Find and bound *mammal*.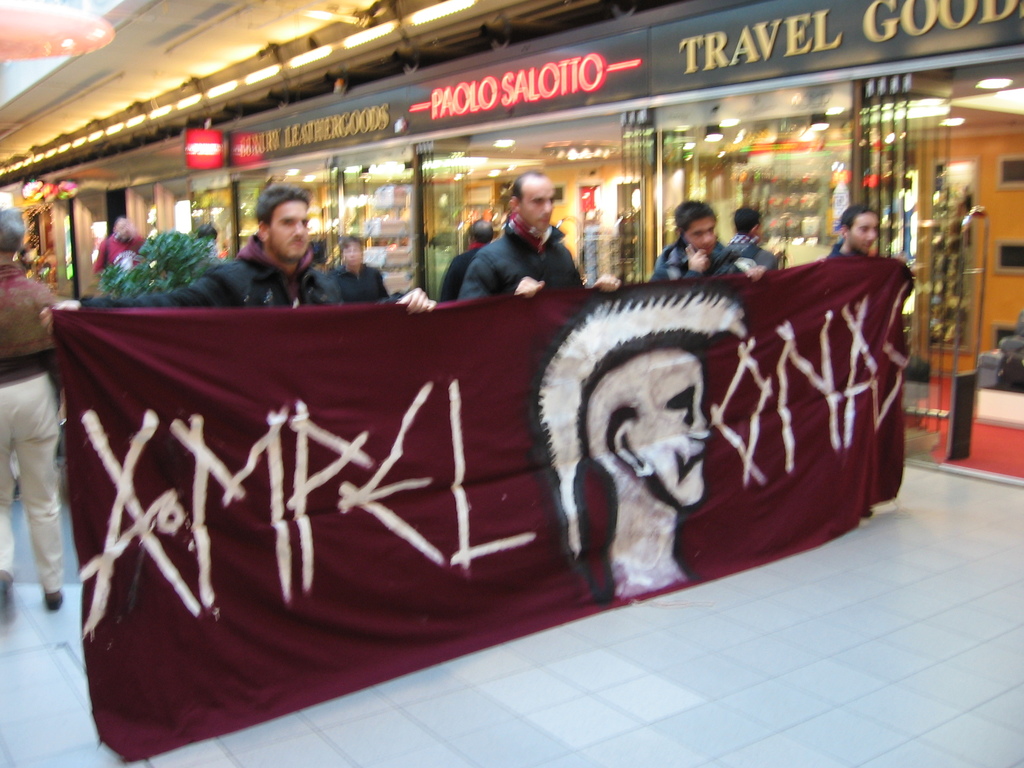
Bound: bbox=(824, 203, 883, 260).
